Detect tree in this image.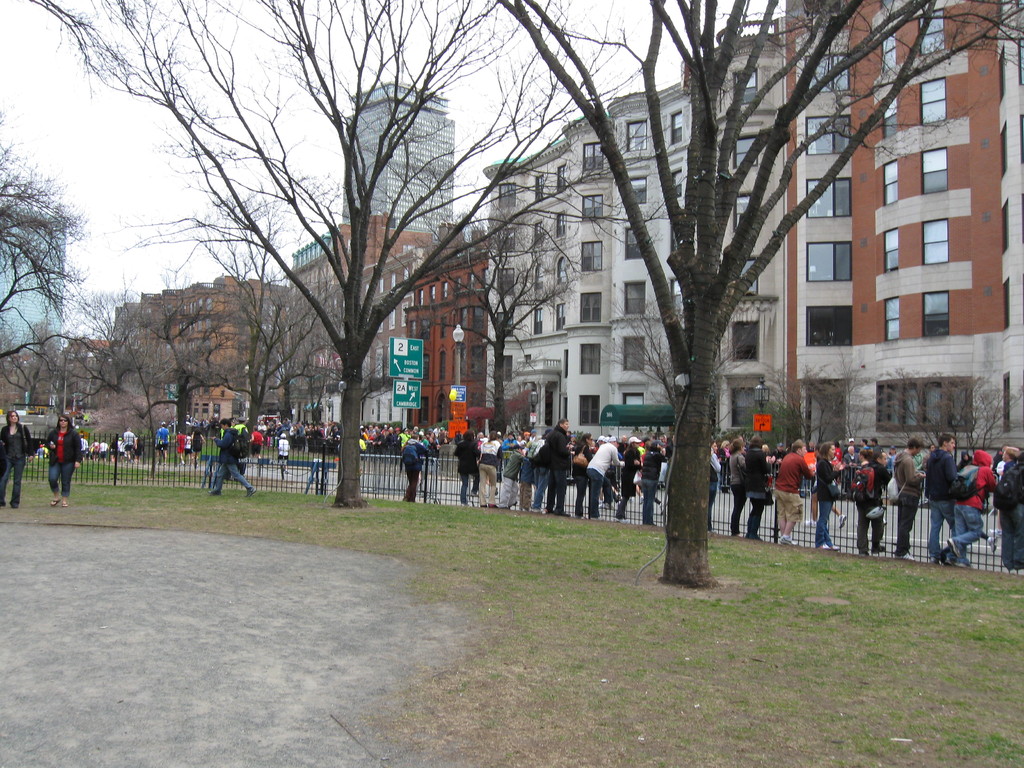
Detection: 140, 303, 273, 446.
